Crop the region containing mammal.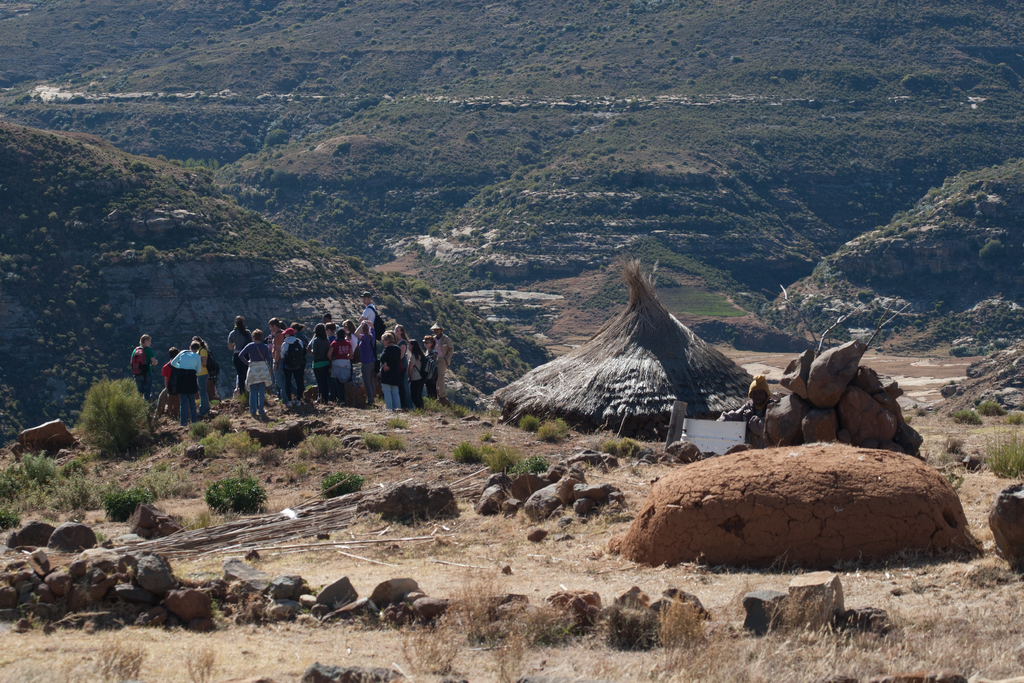
Crop region: bbox=[226, 312, 257, 400].
